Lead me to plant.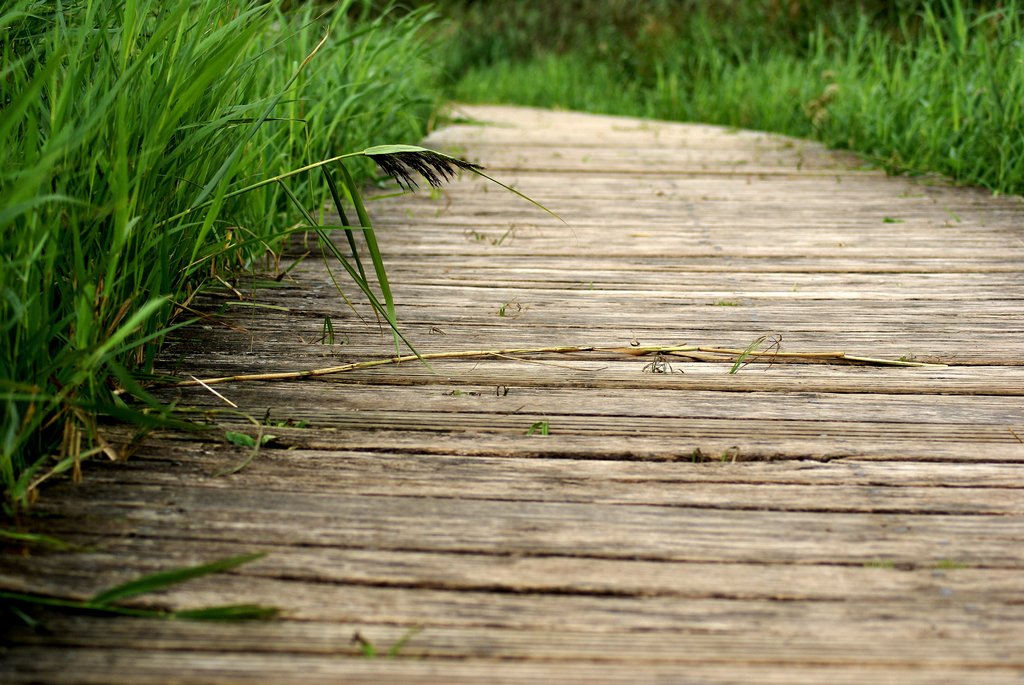
Lead to 589, 280, 596, 291.
